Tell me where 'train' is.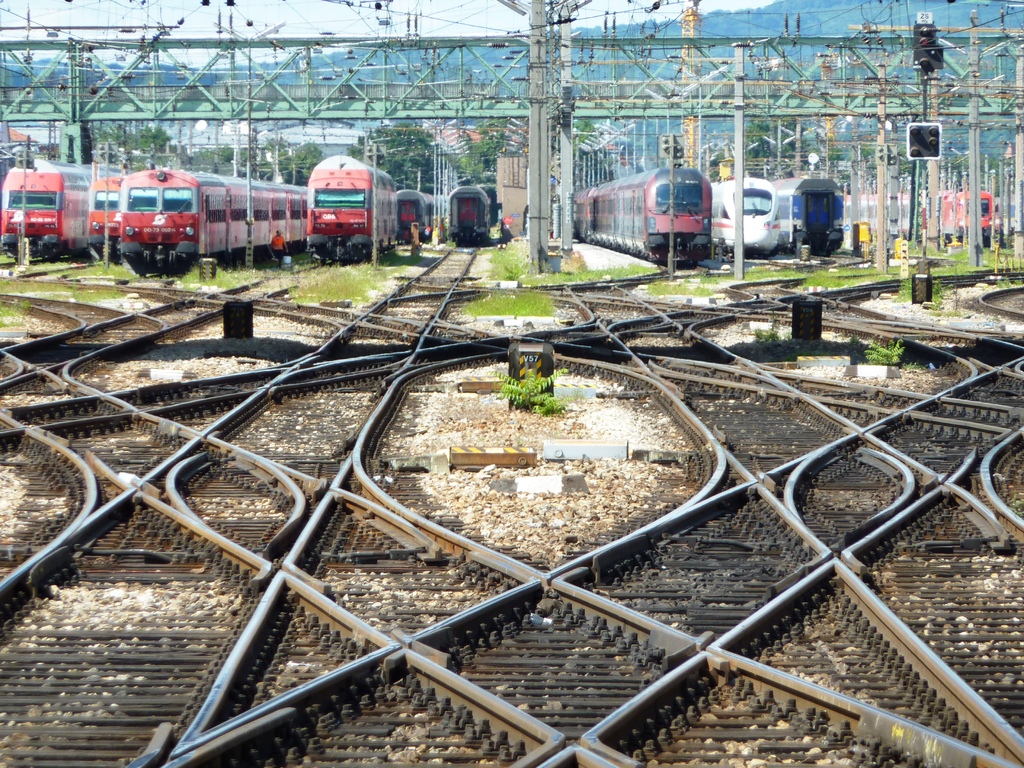
'train' is at 0/157/115/259.
